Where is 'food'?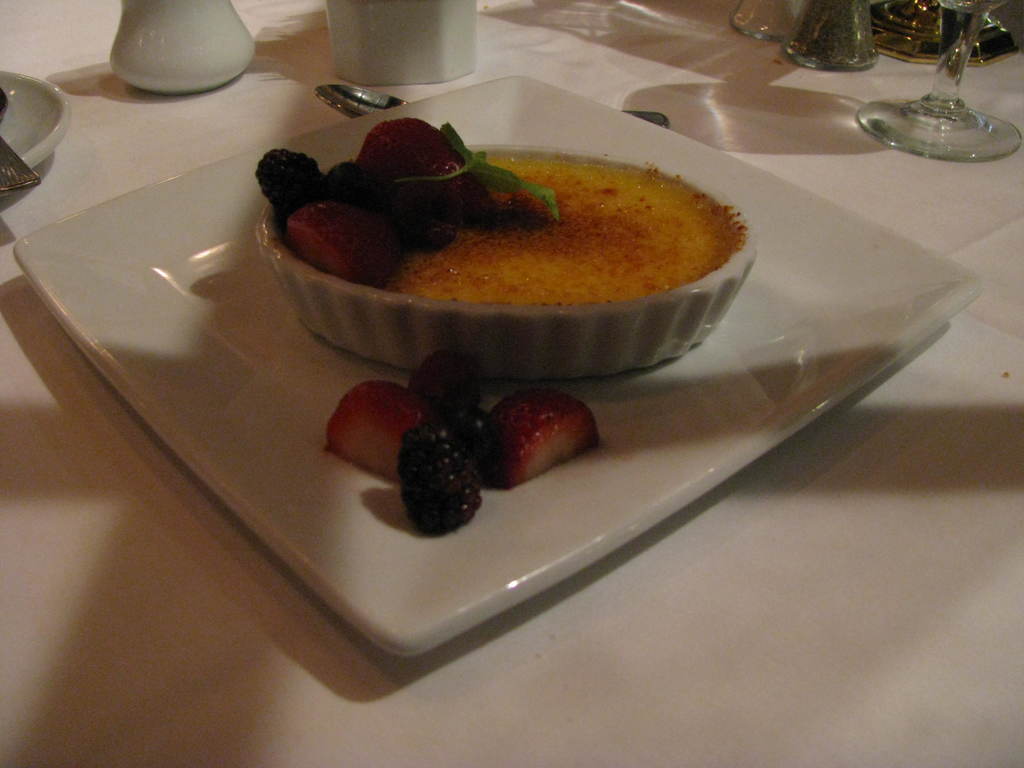
(253,111,749,374).
